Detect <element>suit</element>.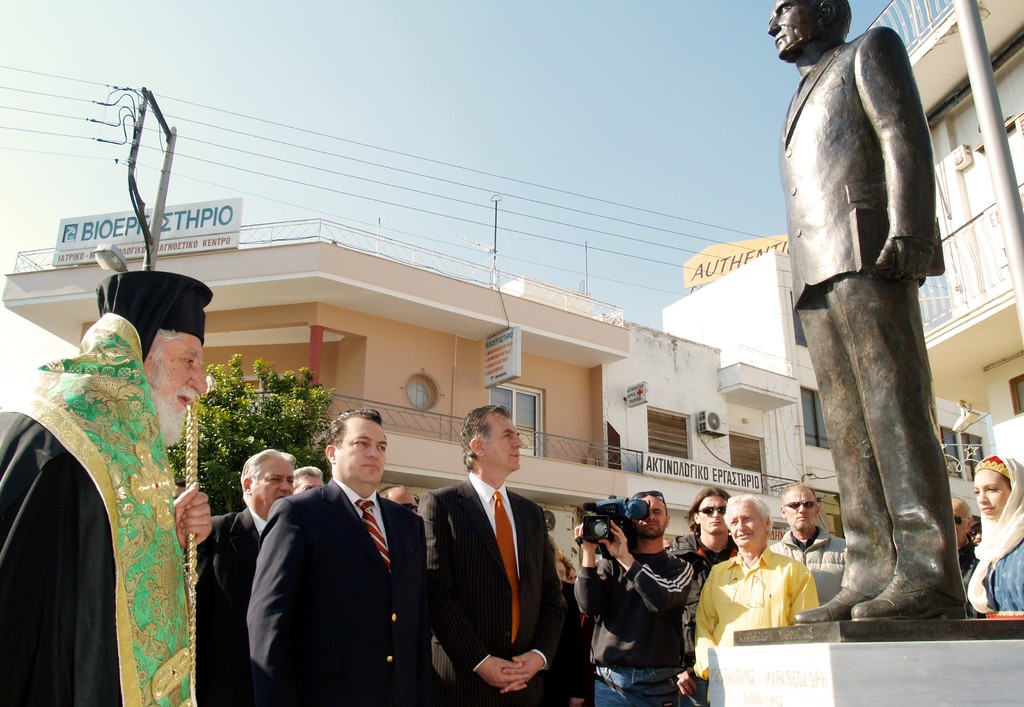
Detected at l=244, t=475, r=427, b=706.
